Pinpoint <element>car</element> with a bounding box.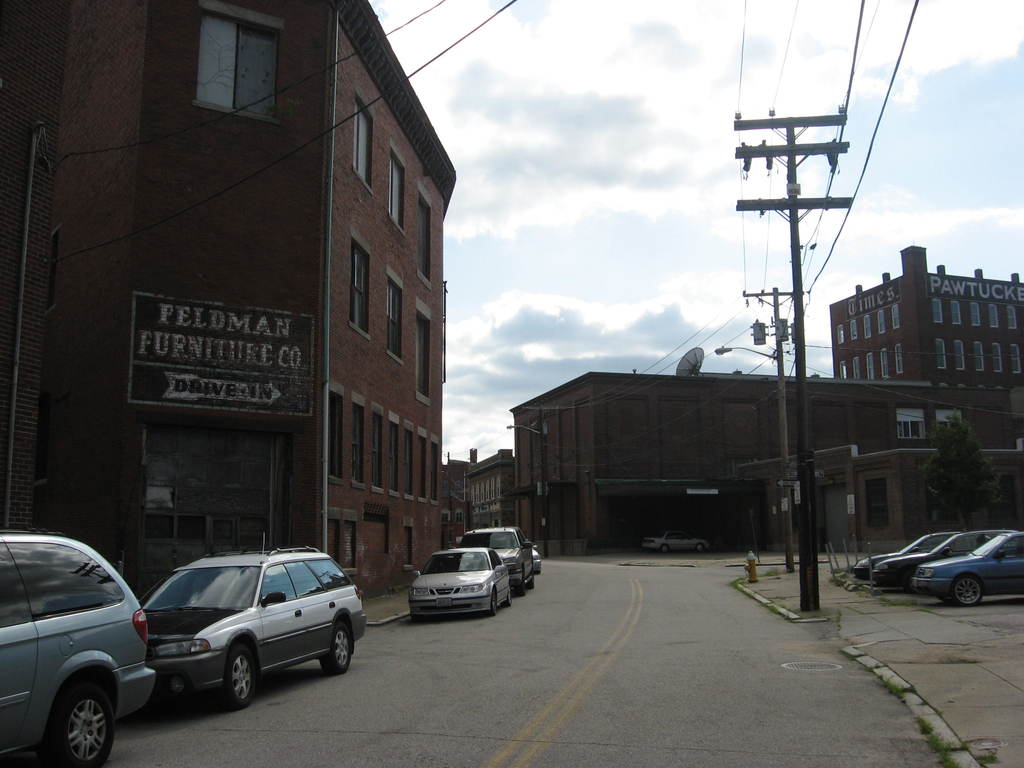
<bbox>638, 524, 714, 556</bbox>.
